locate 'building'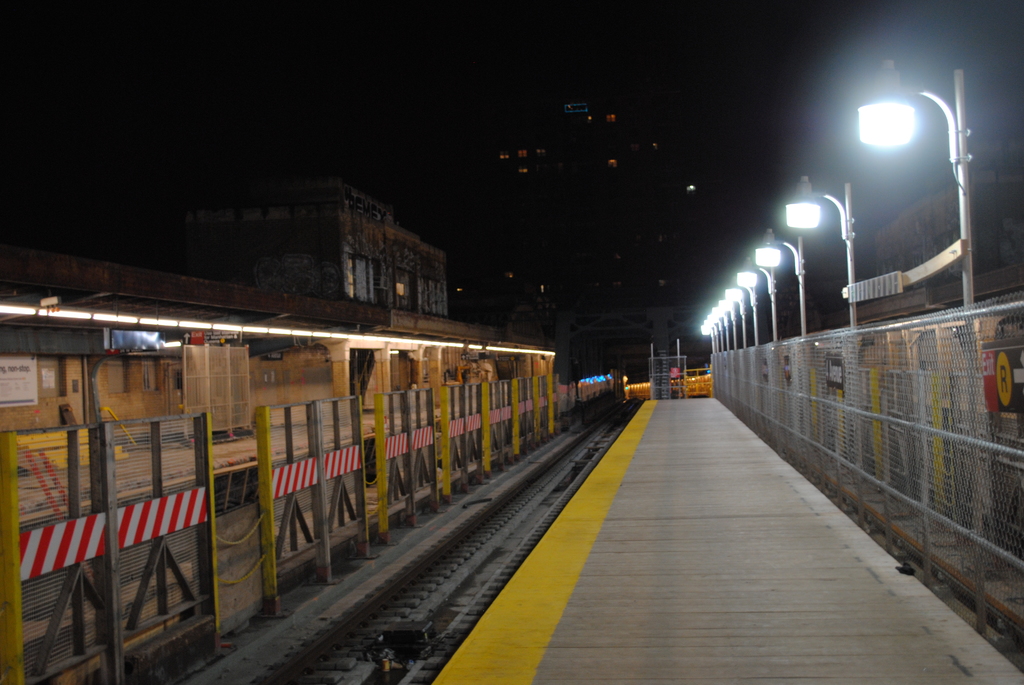
[left=189, top=180, right=451, bottom=311]
